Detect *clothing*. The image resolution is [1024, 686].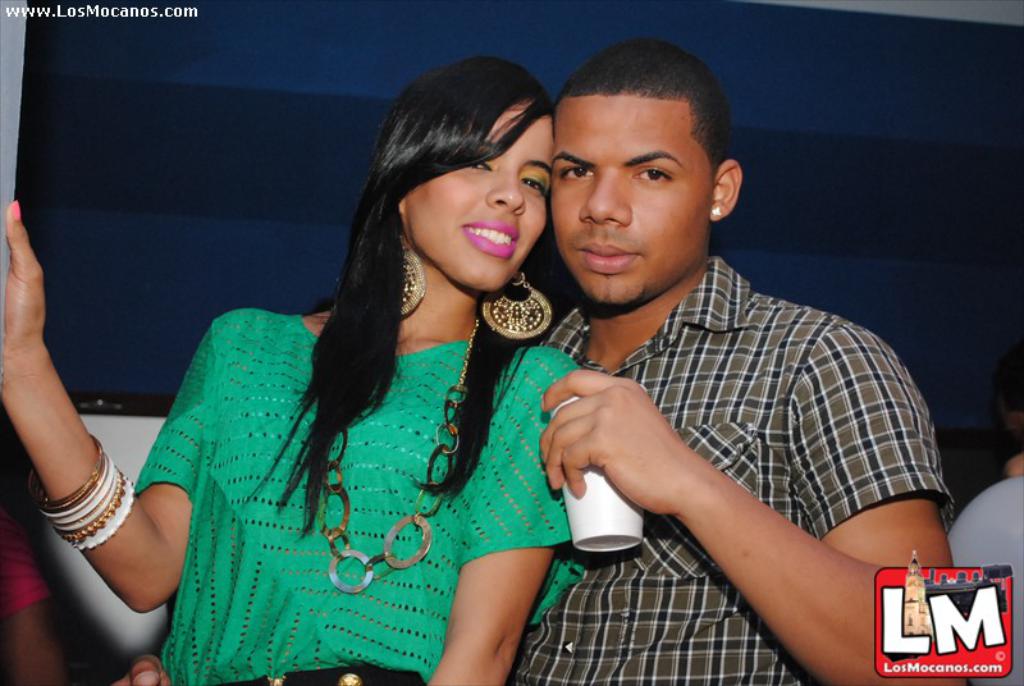
[0, 503, 52, 623].
